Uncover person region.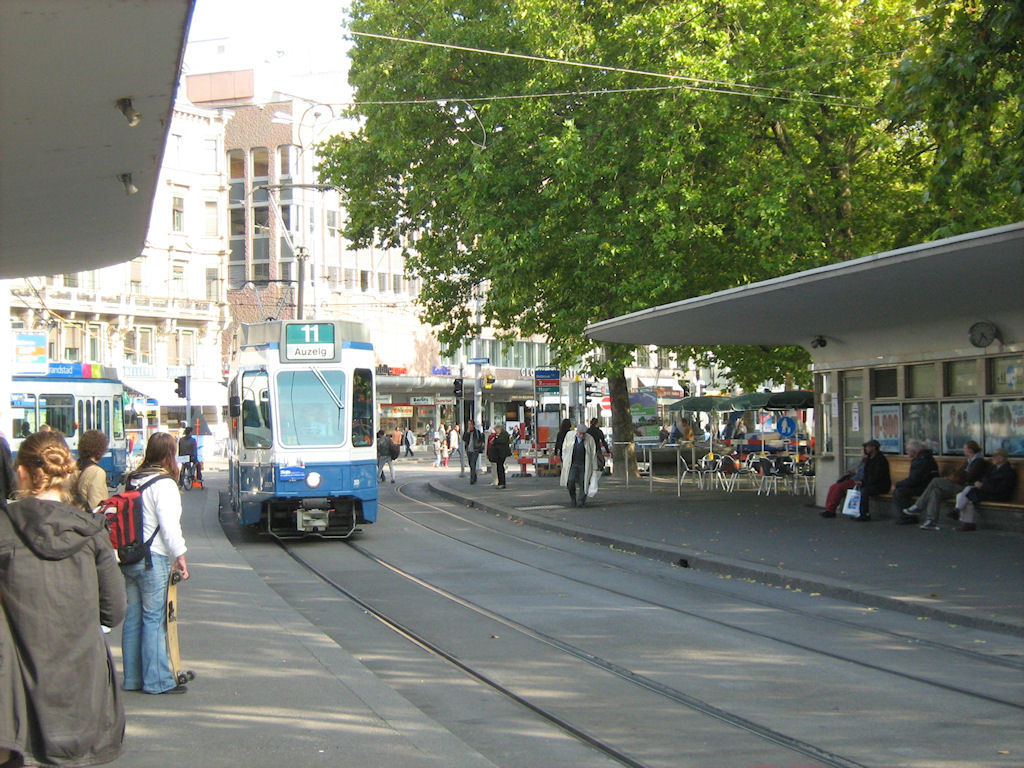
Uncovered: [0,428,128,767].
